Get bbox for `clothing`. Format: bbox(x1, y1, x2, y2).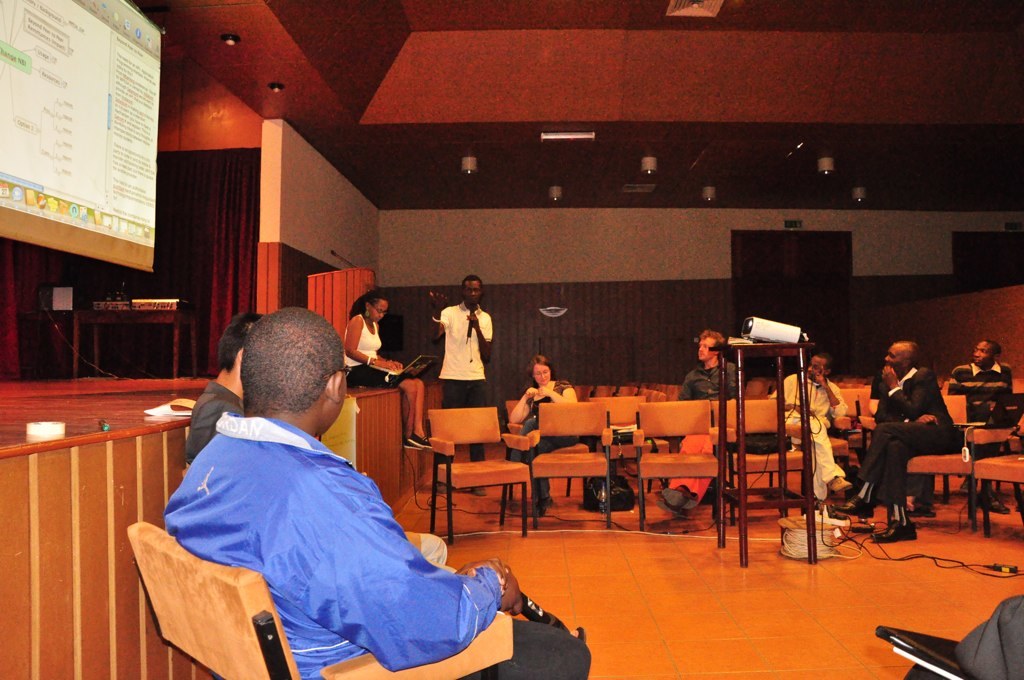
bbox(515, 434, 546, 505).
